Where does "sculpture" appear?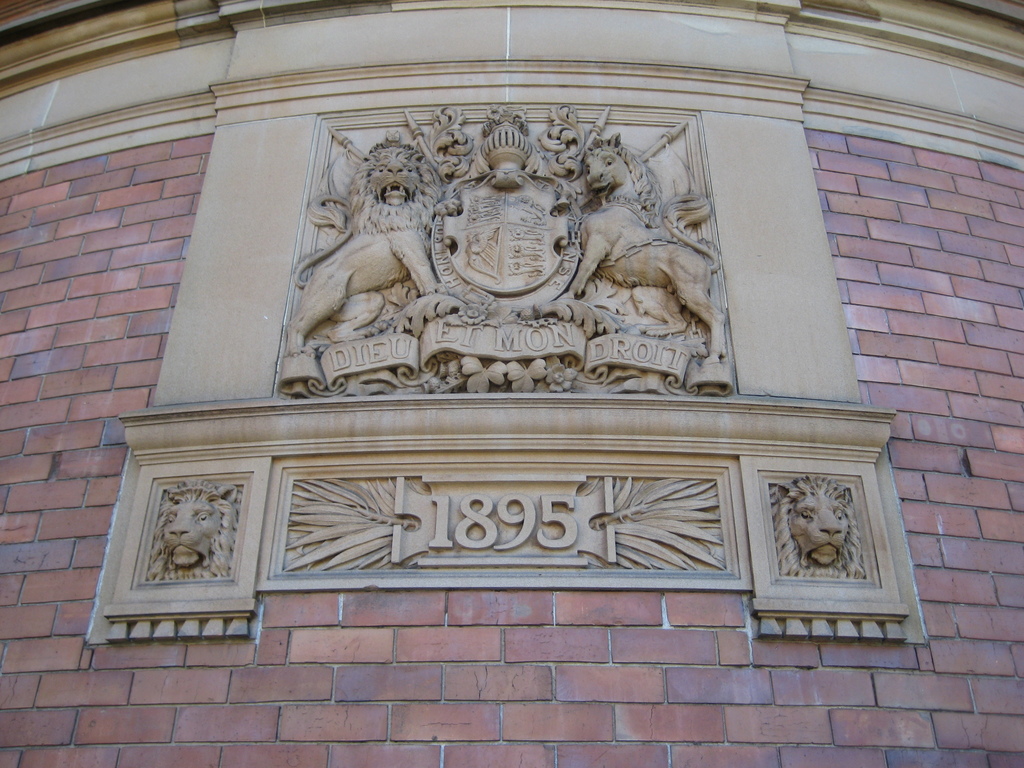
Appears at bbox=[774, 477, 895, 579].
